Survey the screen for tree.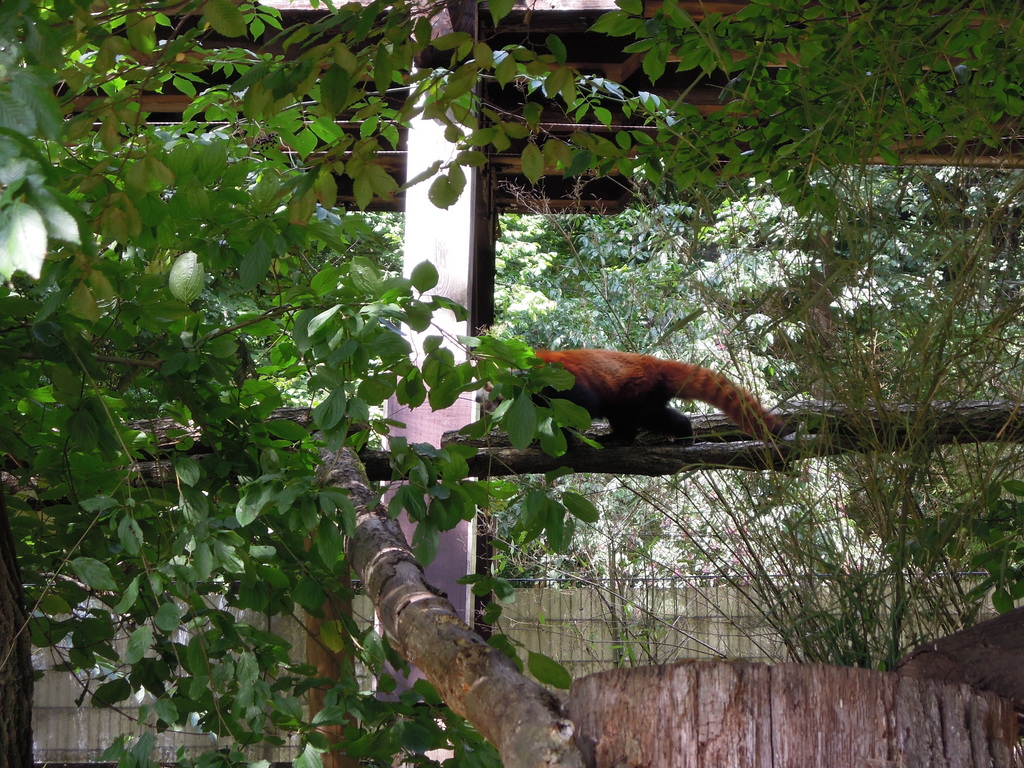
Survey found: locate(704, 102, 1010, 662).
